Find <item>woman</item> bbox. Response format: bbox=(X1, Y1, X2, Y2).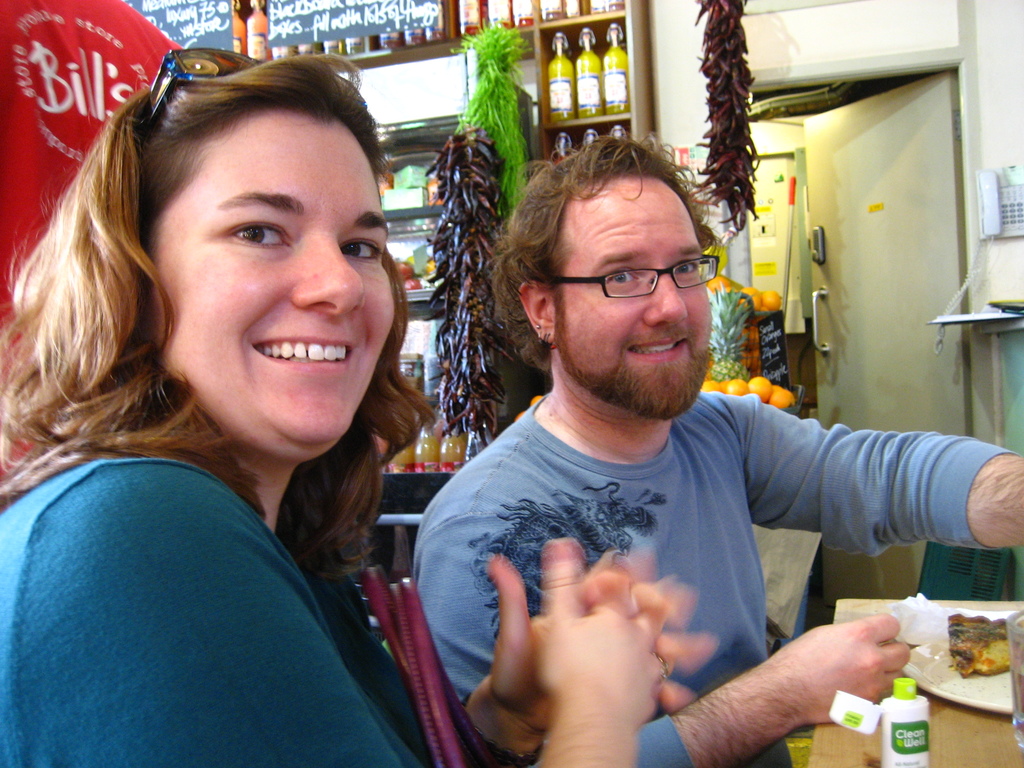
bbox=(4, 44, 501, 762).
